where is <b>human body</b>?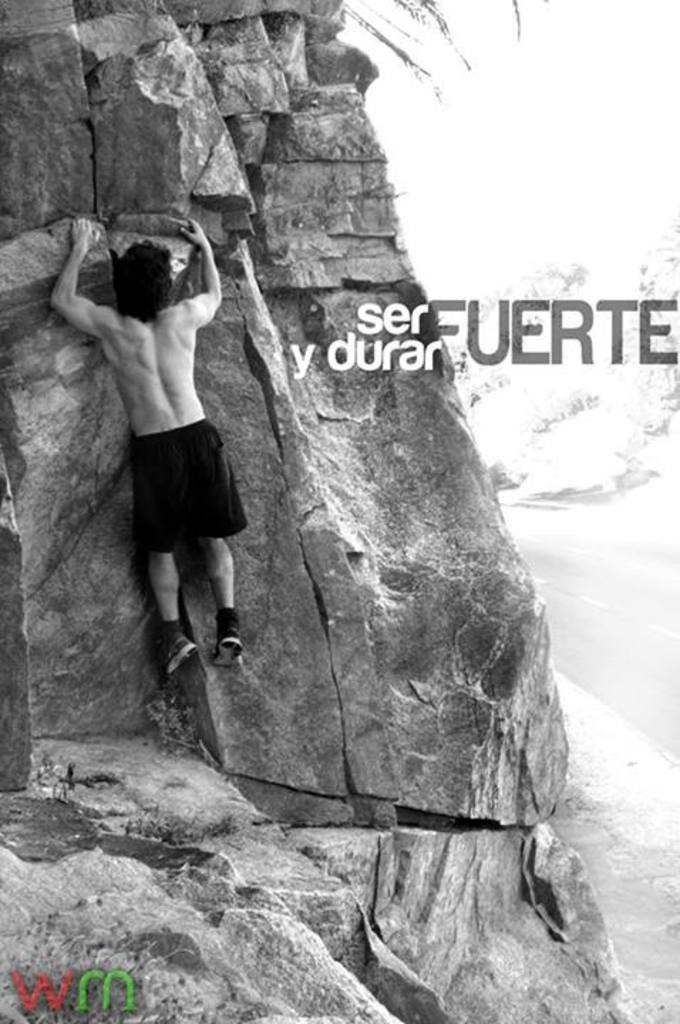
(left=53, top=218, right=260, bottom=680).
